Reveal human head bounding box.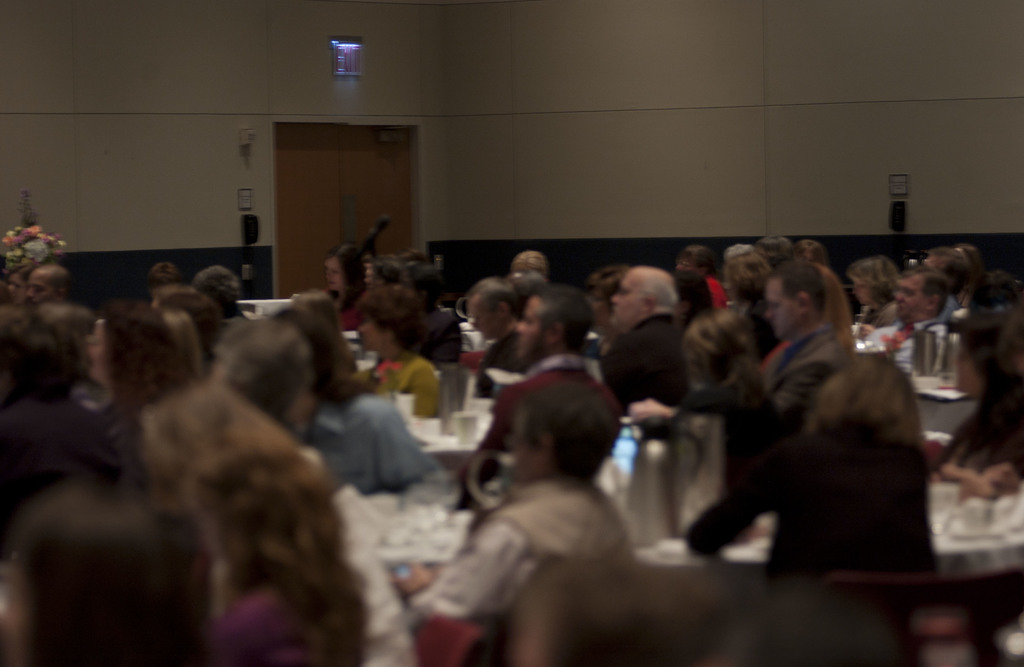
Revealed: 608:269:677:329.
